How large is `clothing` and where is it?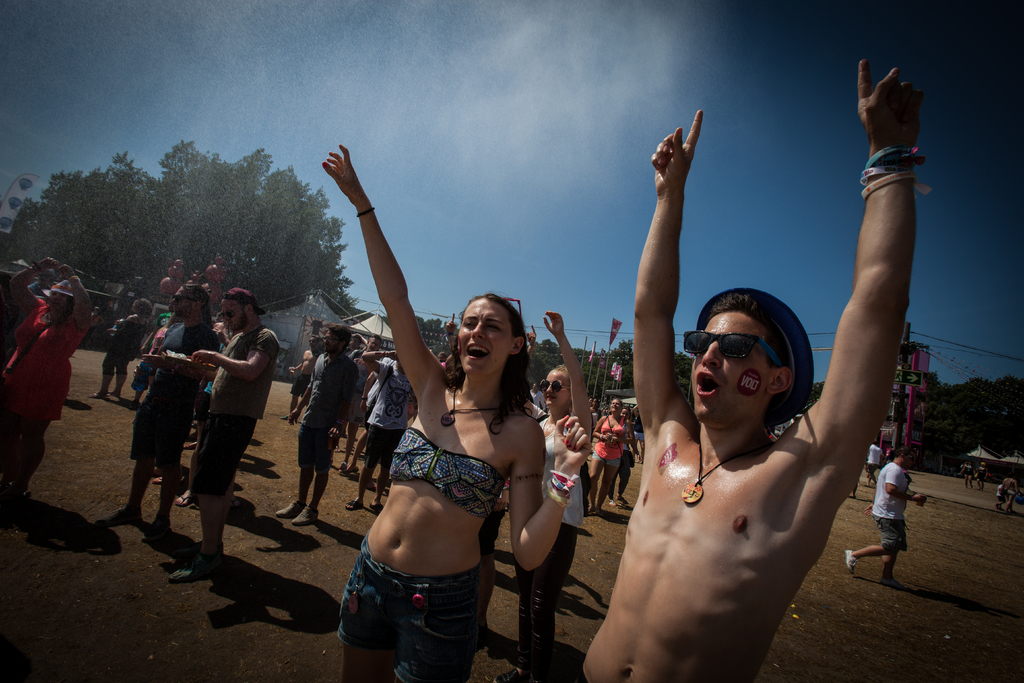
Bounding box: pyautogui.locateOnScreen(204, 325, 270, 415).
